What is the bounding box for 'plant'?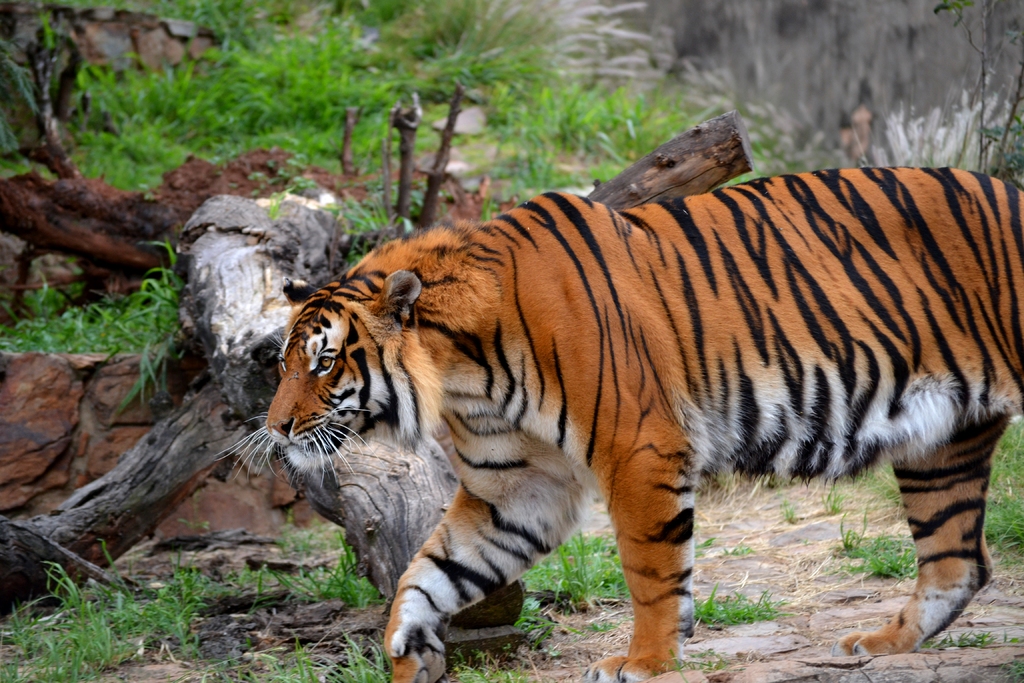
pyautogui.locateOnScreen(829, 513, 911, 579).
